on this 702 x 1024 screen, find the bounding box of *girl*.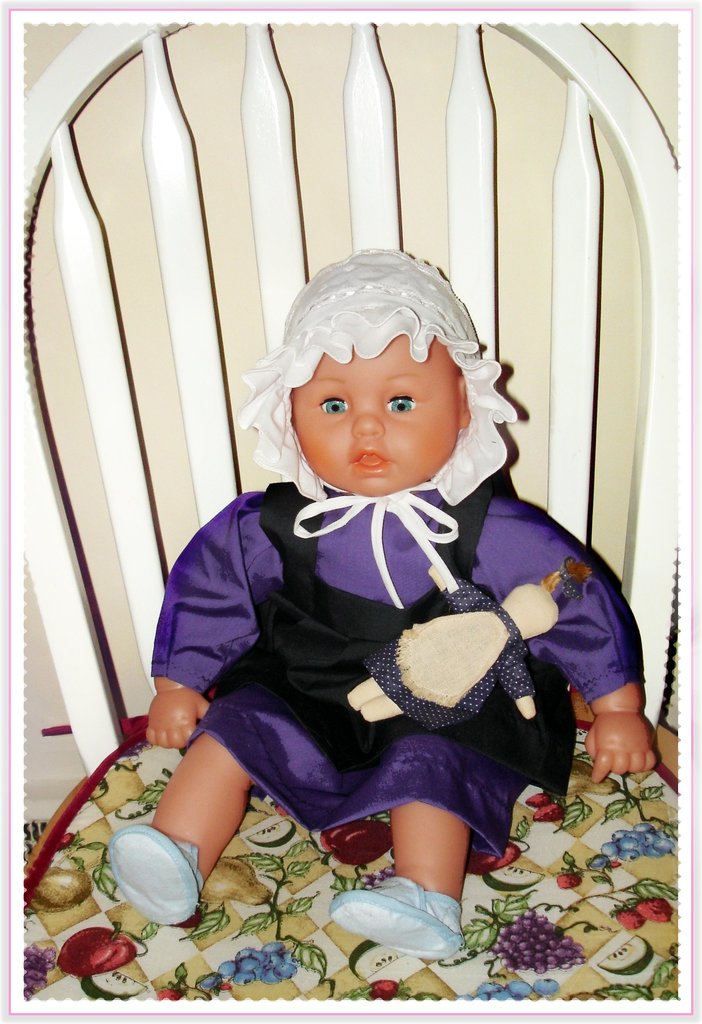
Bounding box: [104,239,664,960].
